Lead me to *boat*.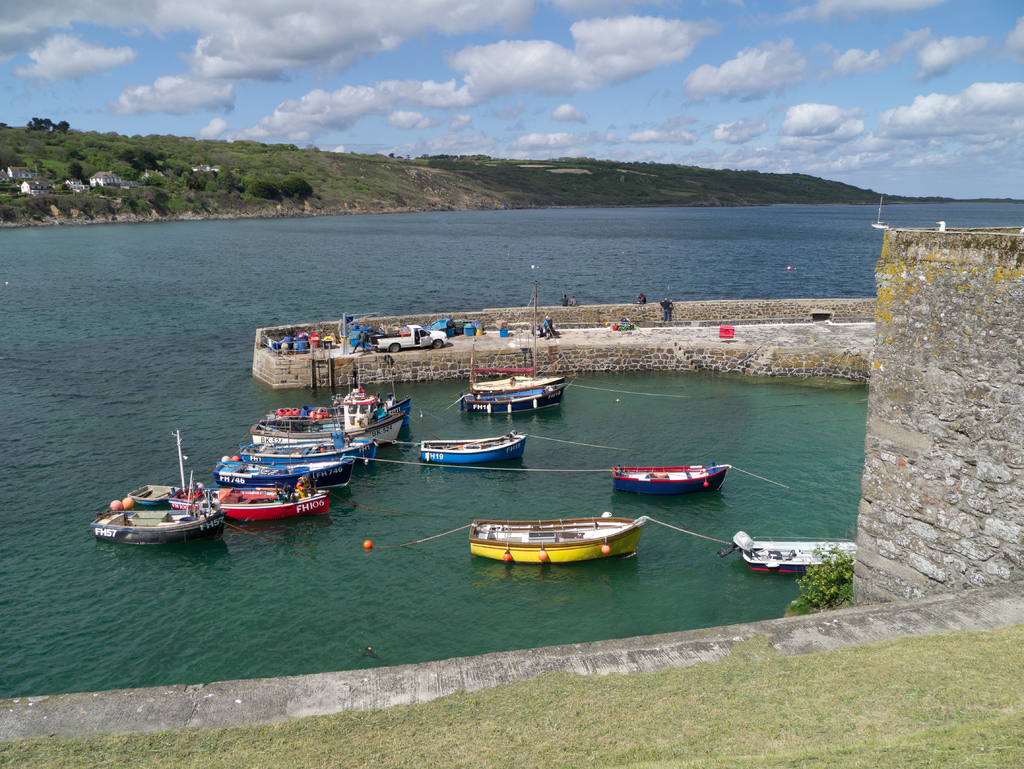
Lead to left=609, top=462, right=732, bottom=496.
